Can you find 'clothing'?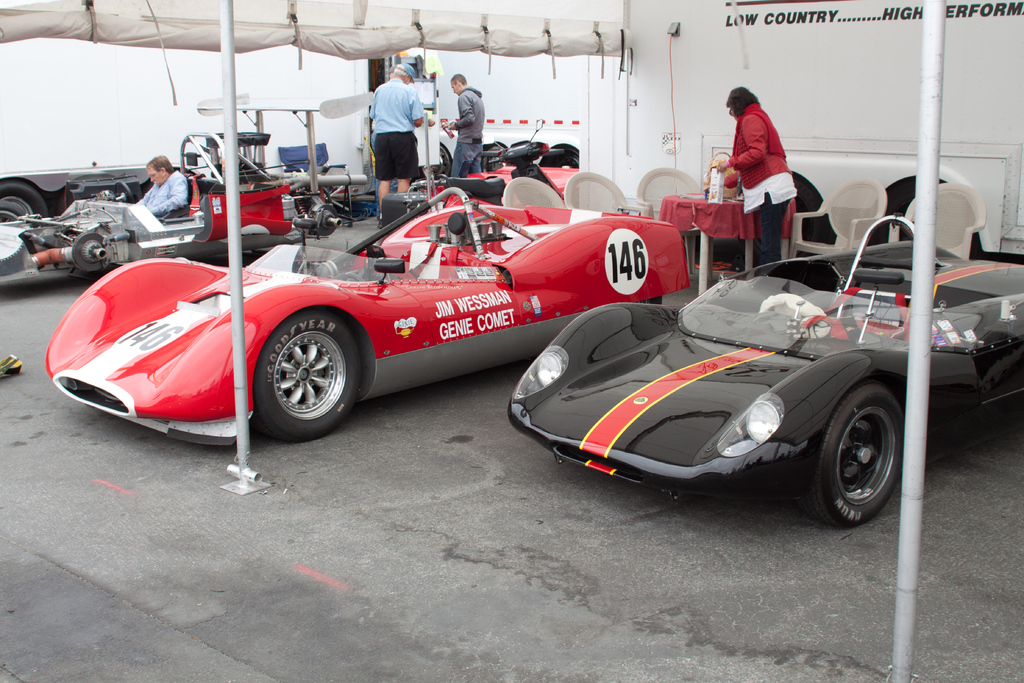
Yes, bounding box: {"left": 364, "top": 69, "right": 424, "bottom": 183}.
